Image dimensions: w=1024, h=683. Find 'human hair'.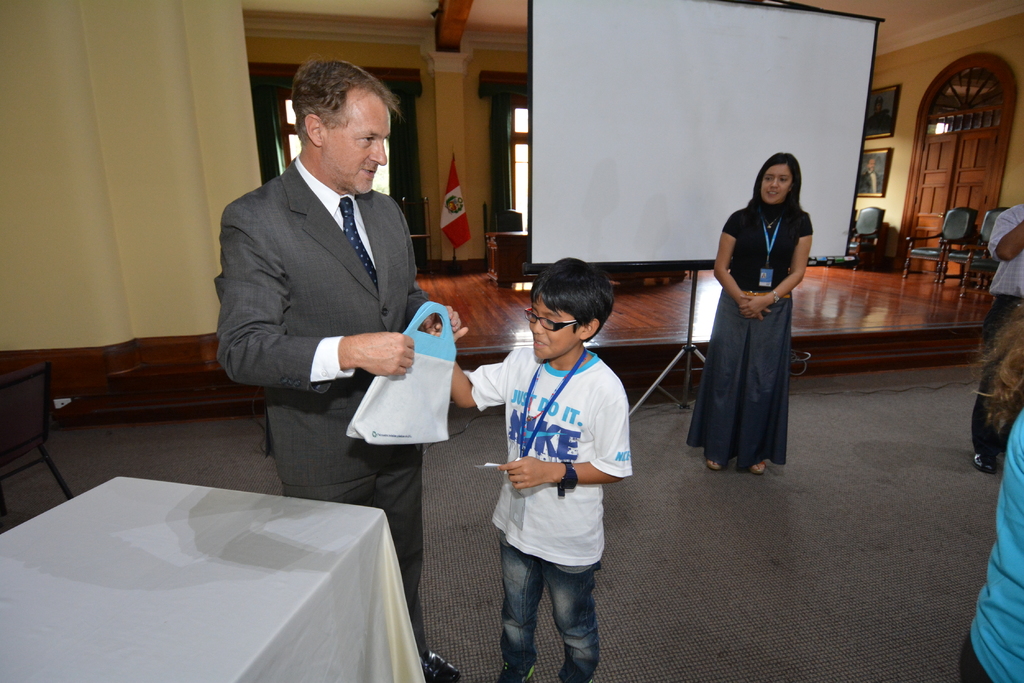
locate(964, 303, 1023, 440).
